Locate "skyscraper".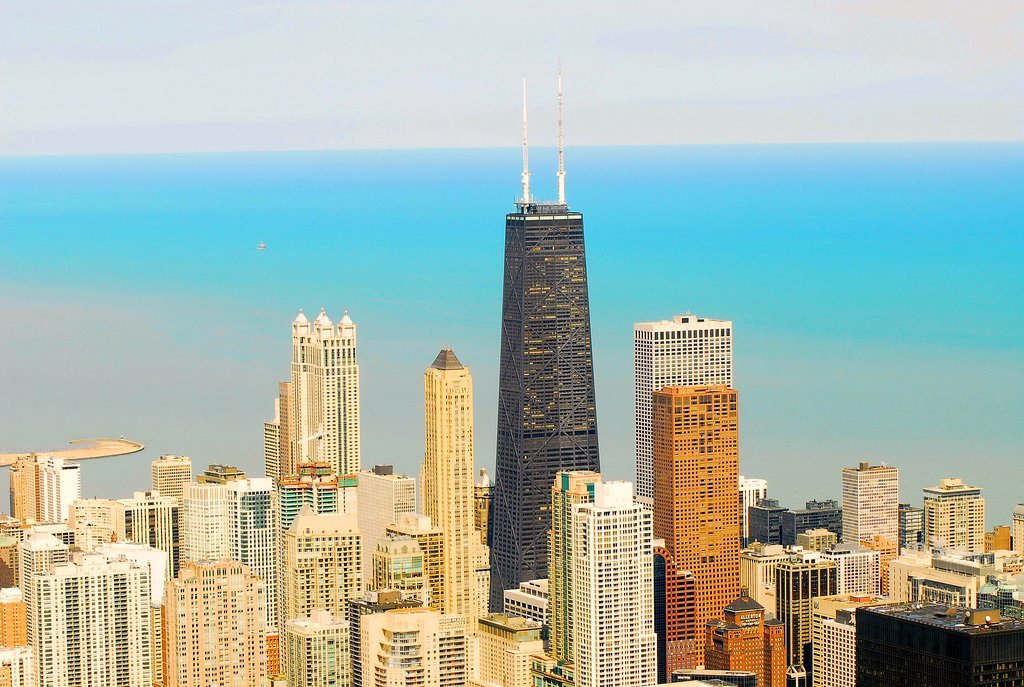
Bounding box: (361, 463, 414, 575).
